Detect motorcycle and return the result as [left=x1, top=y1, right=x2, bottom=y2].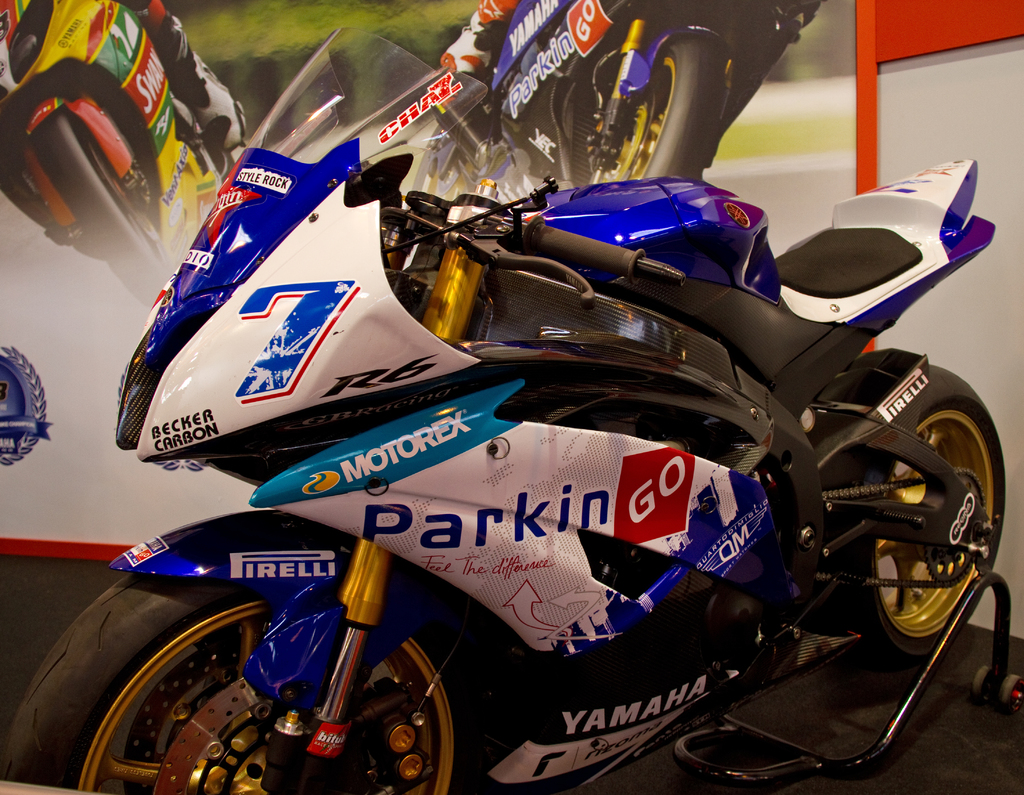
[left=0, top=26, right=1008, bottom=794].
